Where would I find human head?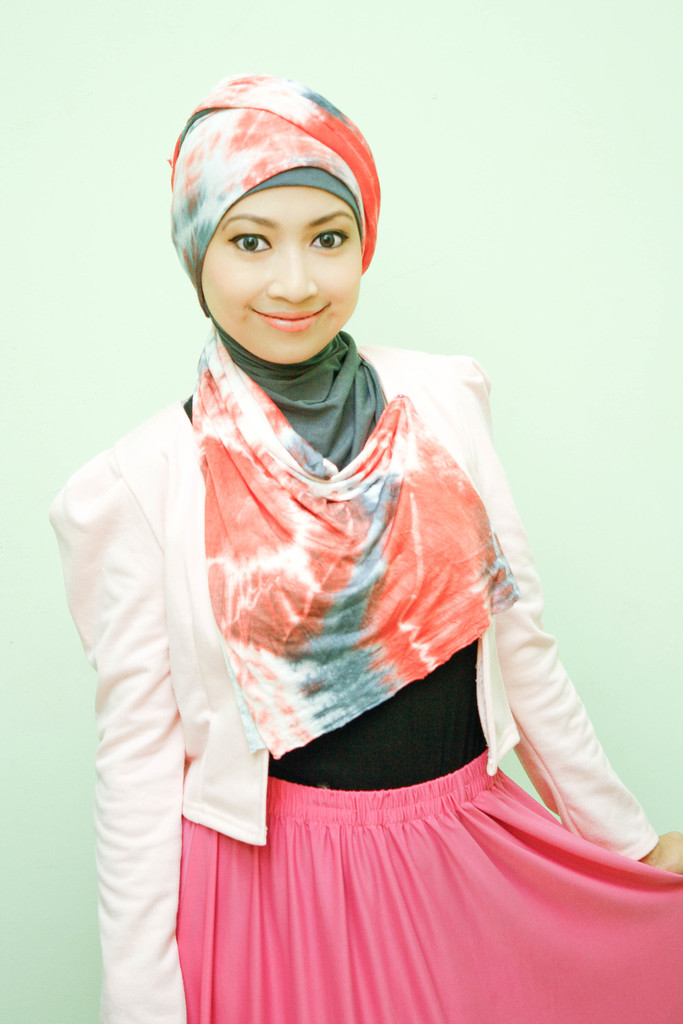
At {"left": 177, "top": 77, "right": 390, "bottom": 345}.
